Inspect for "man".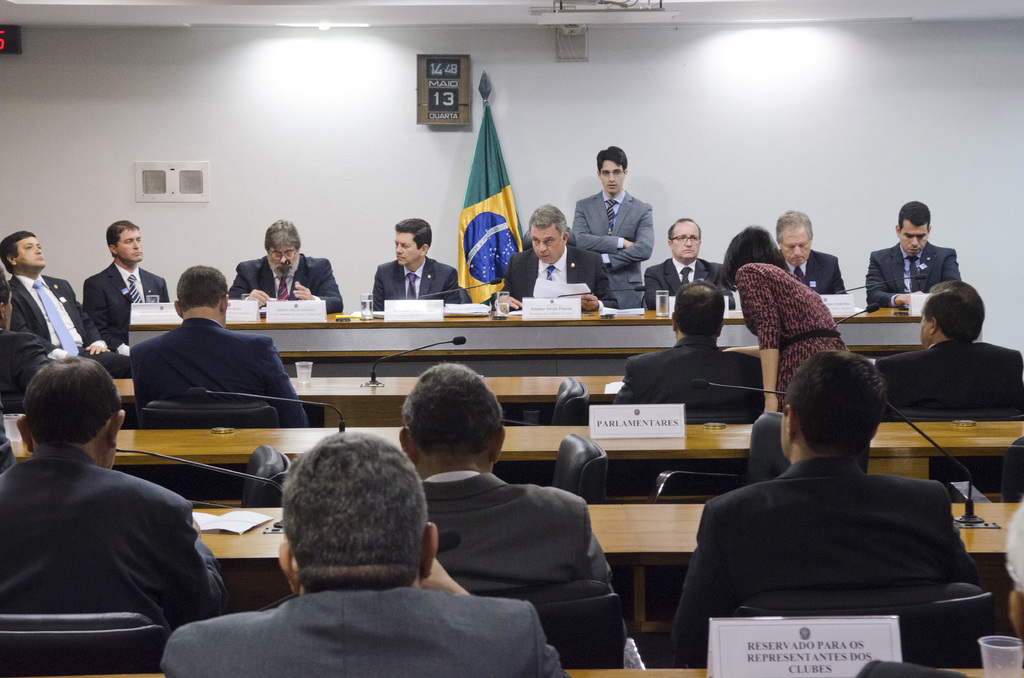
Inspection: rect(670, 333, 999, 649).
